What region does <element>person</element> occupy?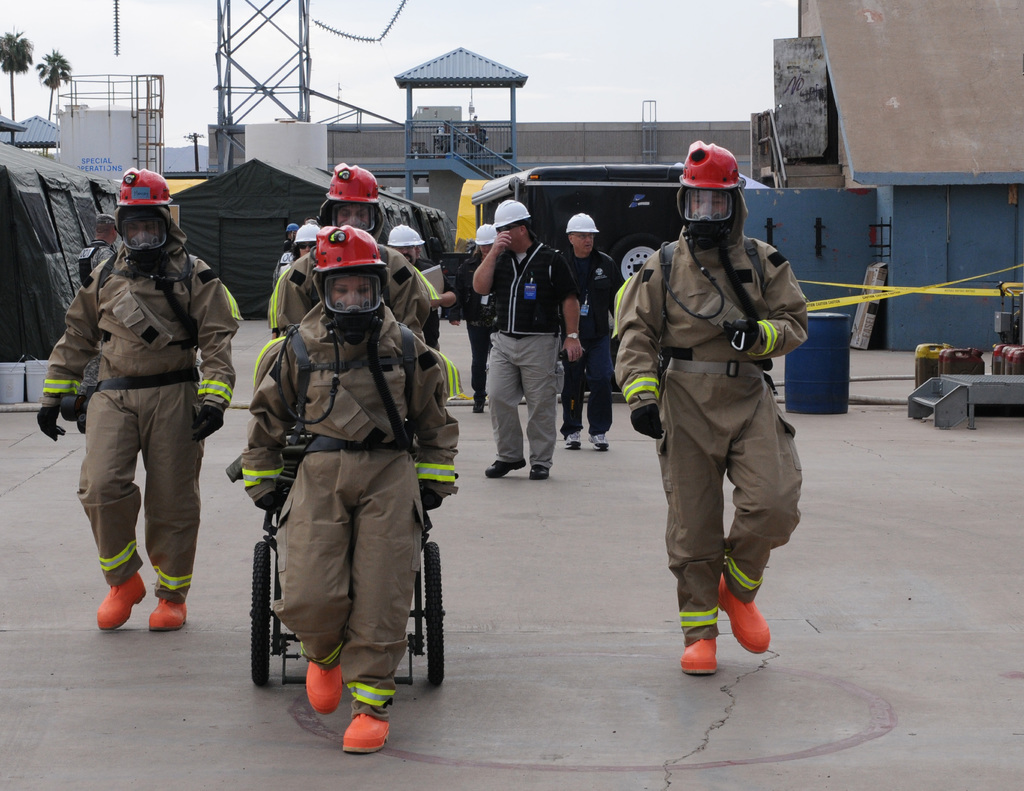
(380,216,443,351).
